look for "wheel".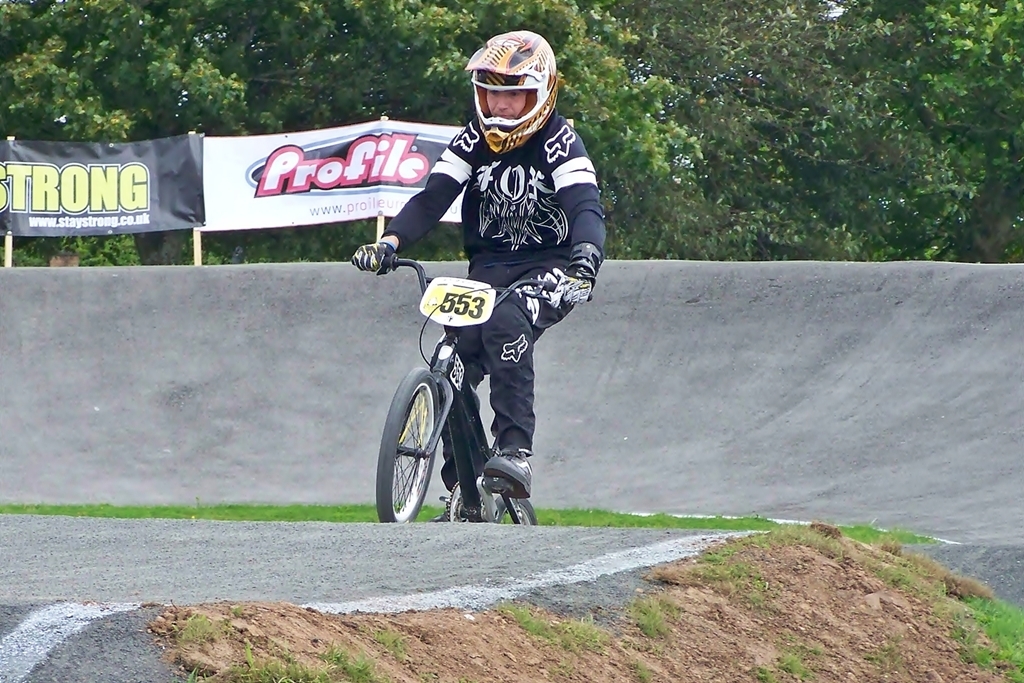
Found: [x1=493, y1=495, x2=541, y2=521].
